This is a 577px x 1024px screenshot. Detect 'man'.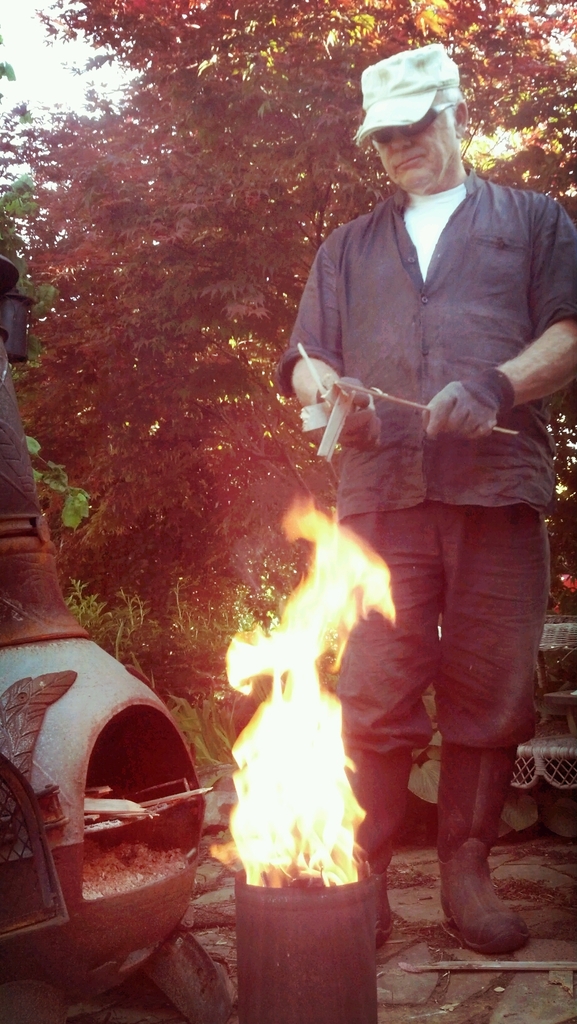
<bbox>282, 82, 555, 880</bbox>.
